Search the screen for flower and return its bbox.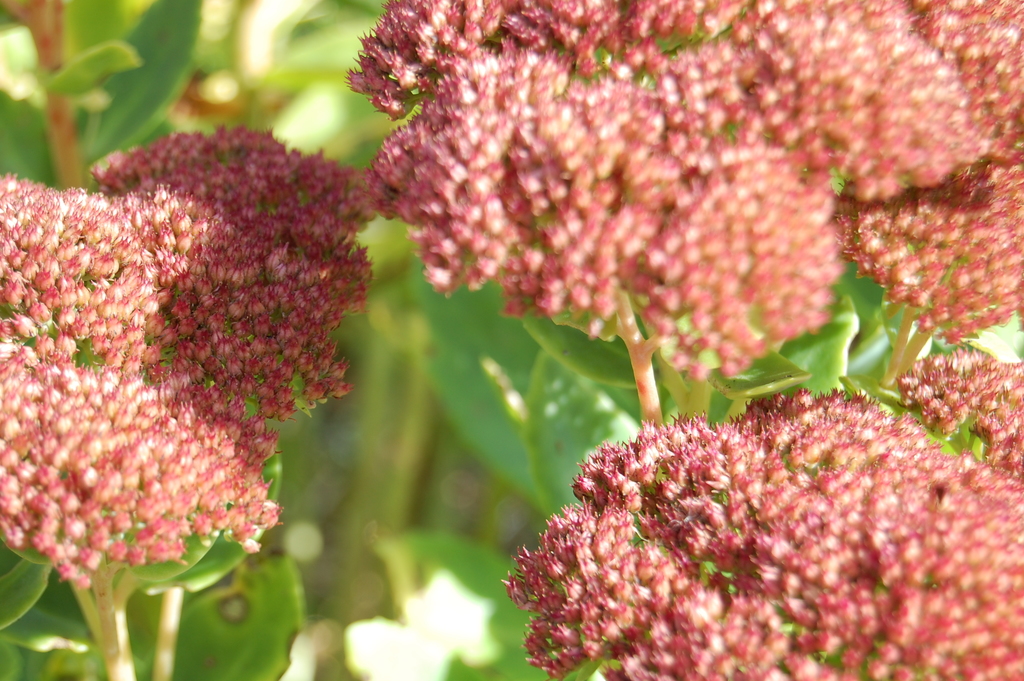
Found: (507,389,1023,680).
